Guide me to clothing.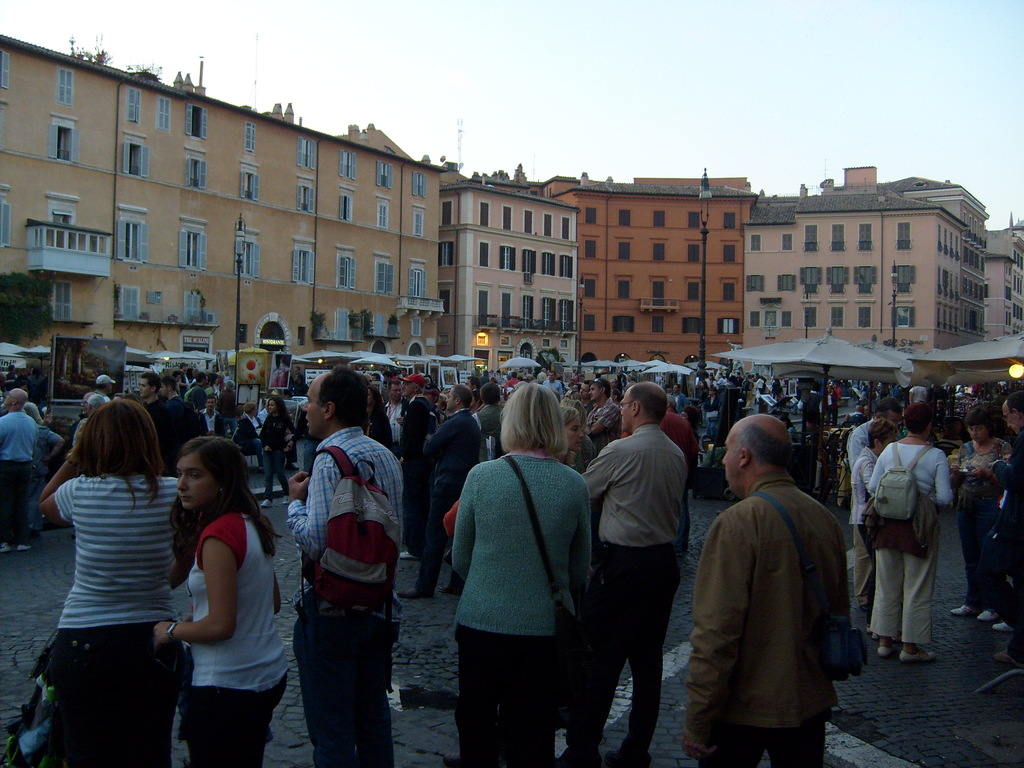
Guidance: (0,415,45,543).
